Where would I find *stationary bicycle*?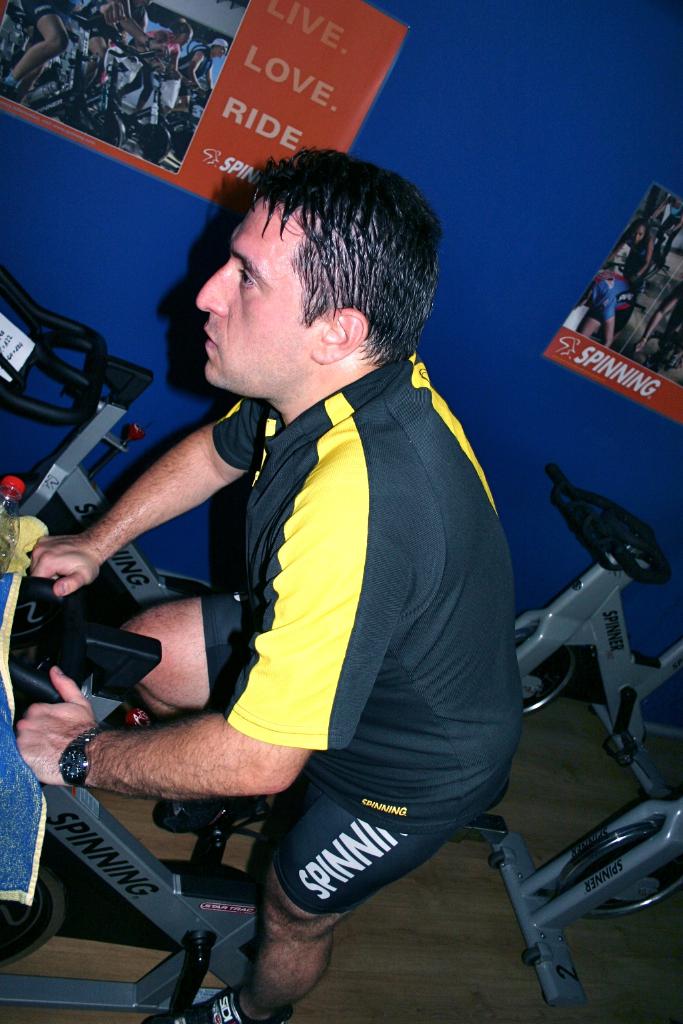
At x1=0 y1=549 x2=515 y2=1023.
